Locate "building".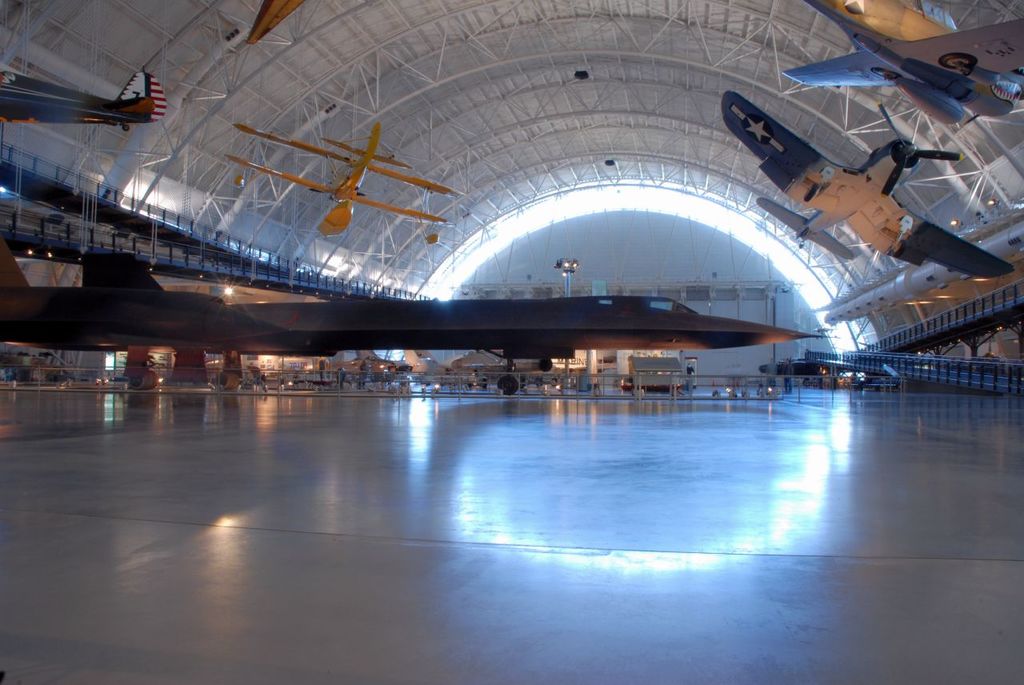
Bounding box: 0:0:1023:684.
